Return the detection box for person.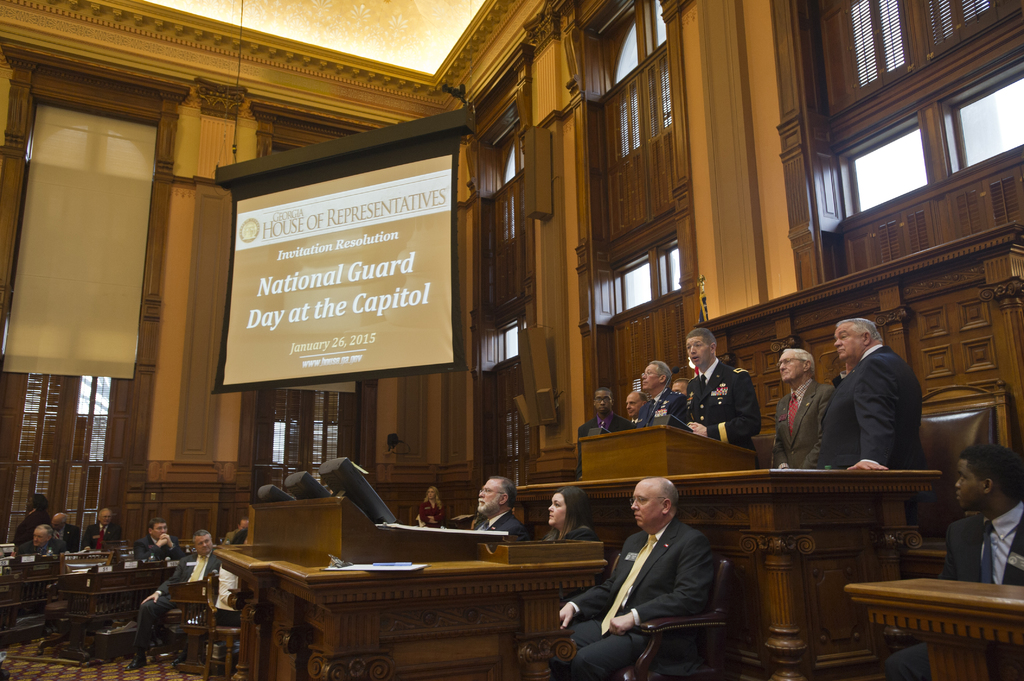
left=623, top=392, right=653, bottom=422.
